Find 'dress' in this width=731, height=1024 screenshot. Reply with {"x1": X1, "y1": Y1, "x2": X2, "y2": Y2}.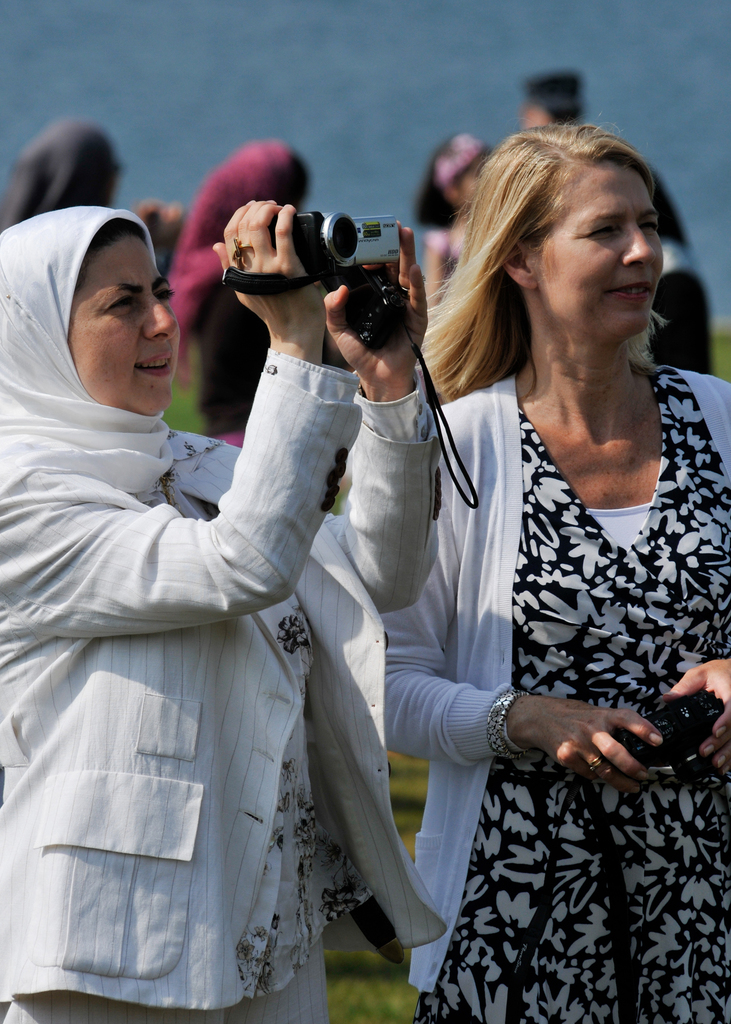
{"x1": 412, "y1": 370, "x2": 730, "y2": 1023}.
